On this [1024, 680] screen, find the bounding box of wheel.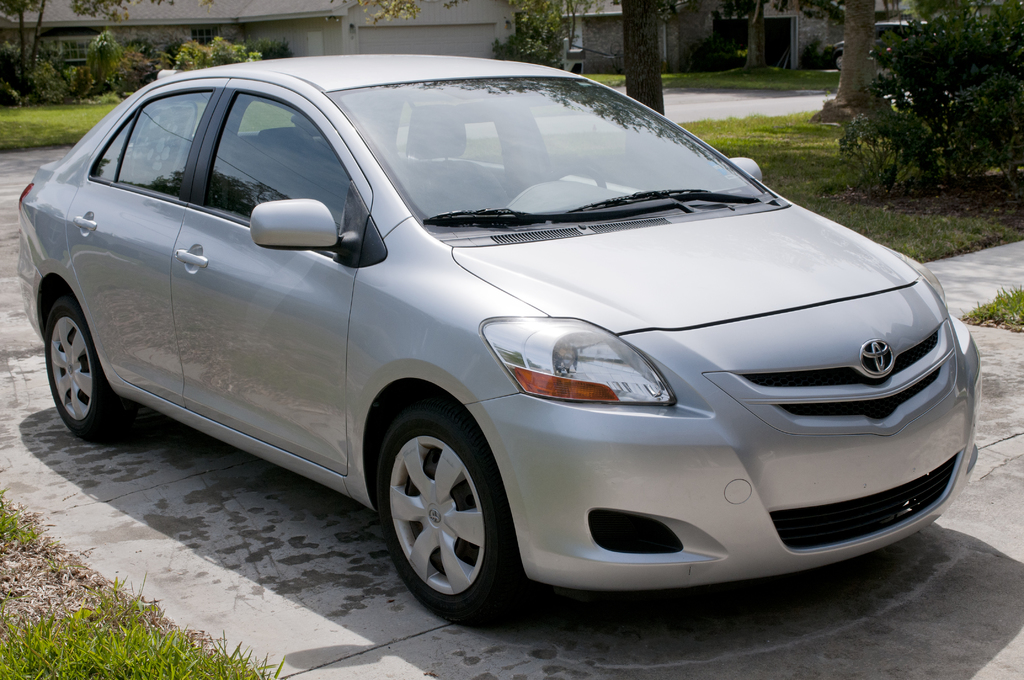
Bounding box: rect(553, 166, 609, 193).
